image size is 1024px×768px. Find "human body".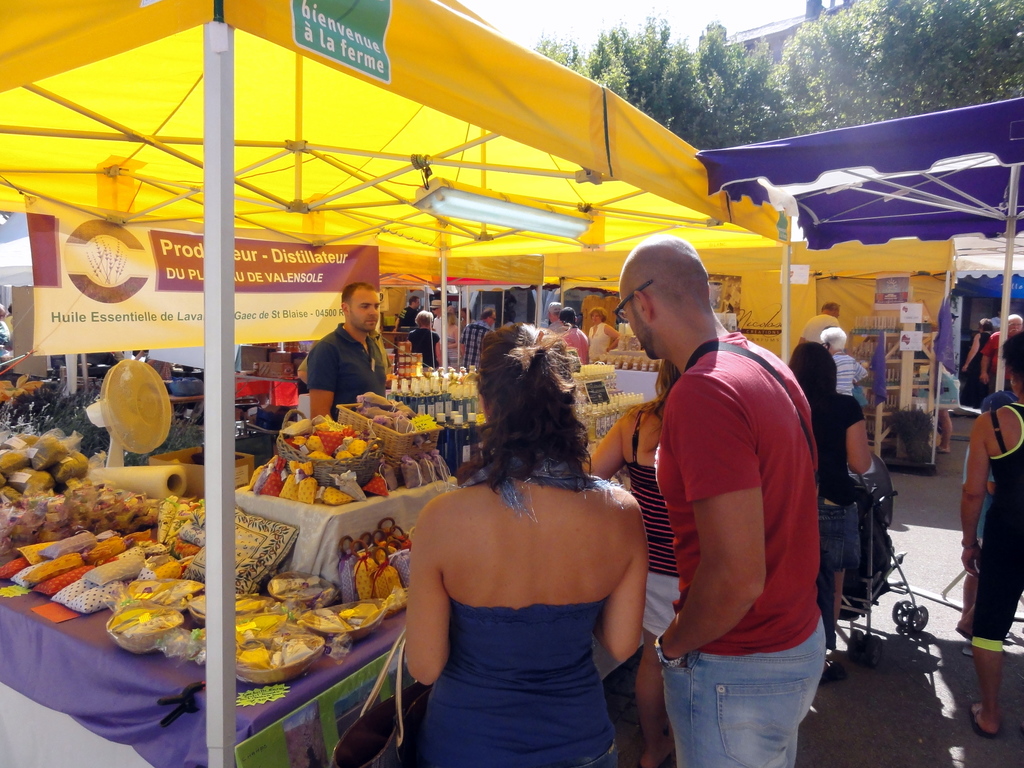
BBox(308, 282, 388, 419).
